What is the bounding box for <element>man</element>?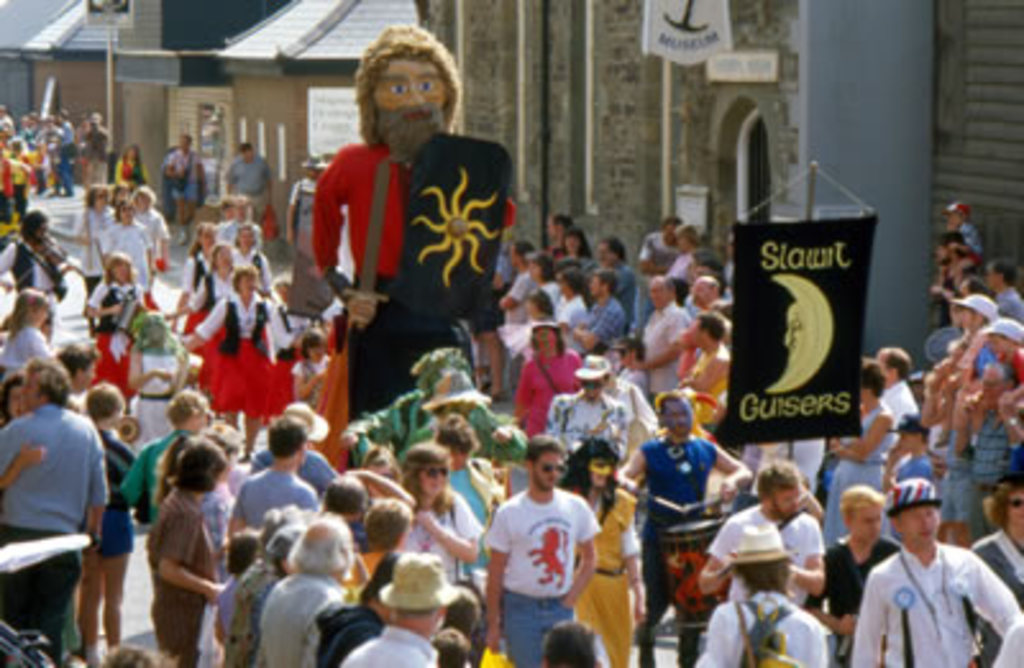
locate(230, 412, 317, 527).
